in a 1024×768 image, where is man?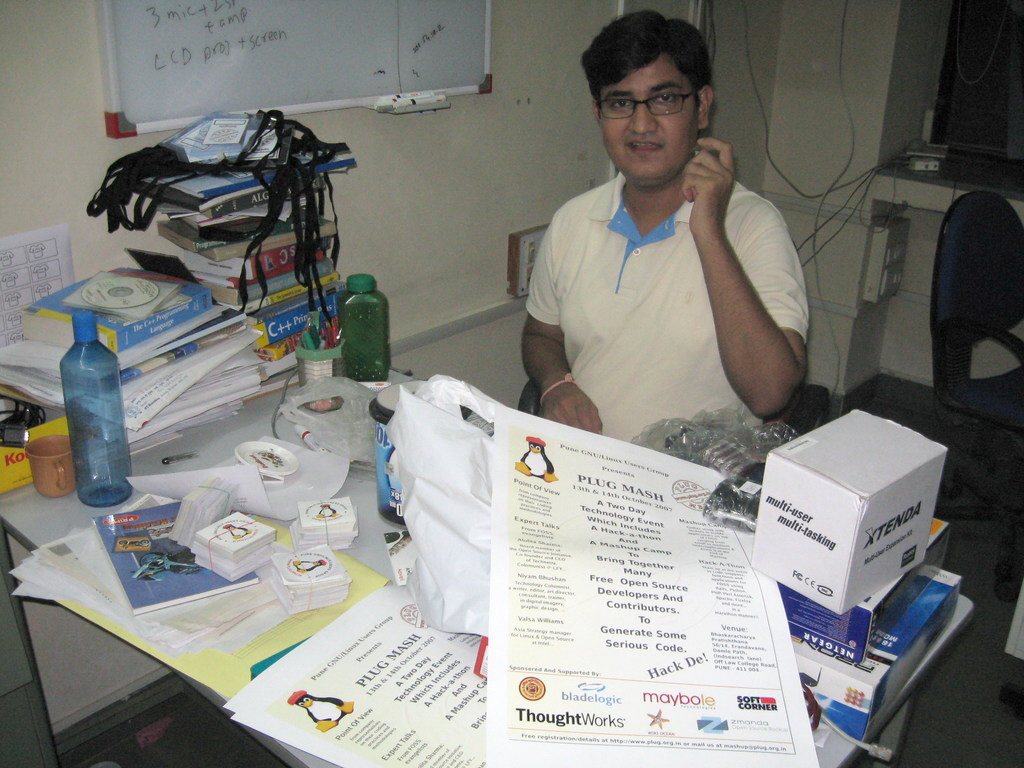
BBox(496, 31, 827, 460).
